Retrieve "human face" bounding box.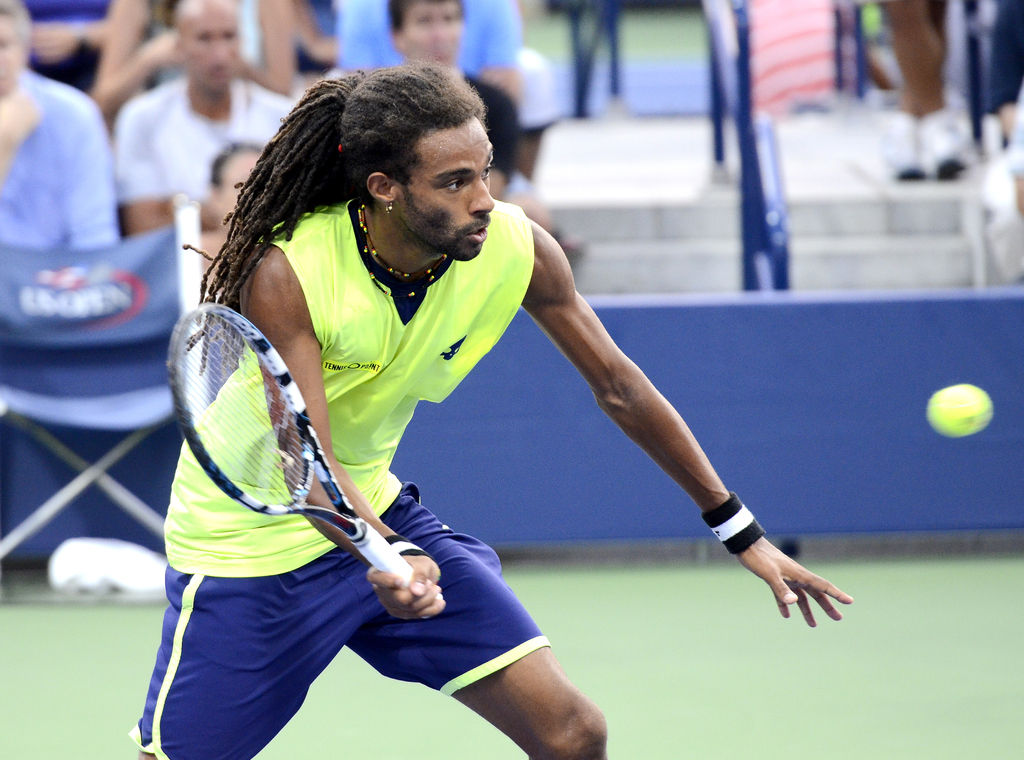
Bounding box: 189,9,239,88.
